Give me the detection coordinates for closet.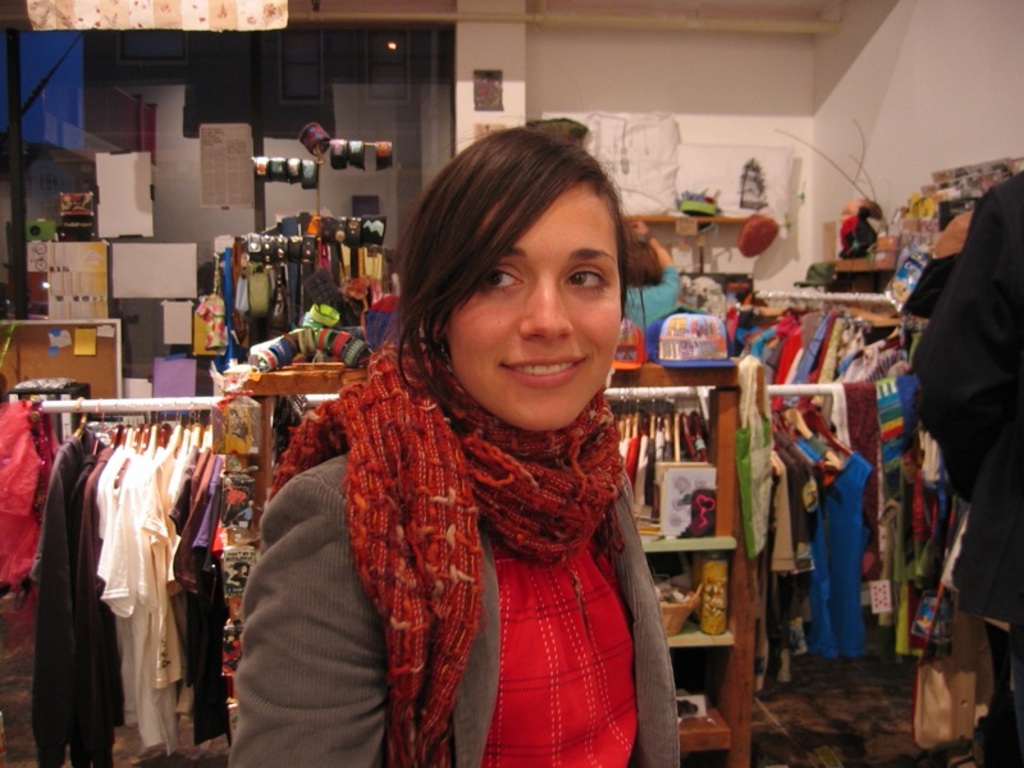
<region>204, 219, 381, 362</region>.
